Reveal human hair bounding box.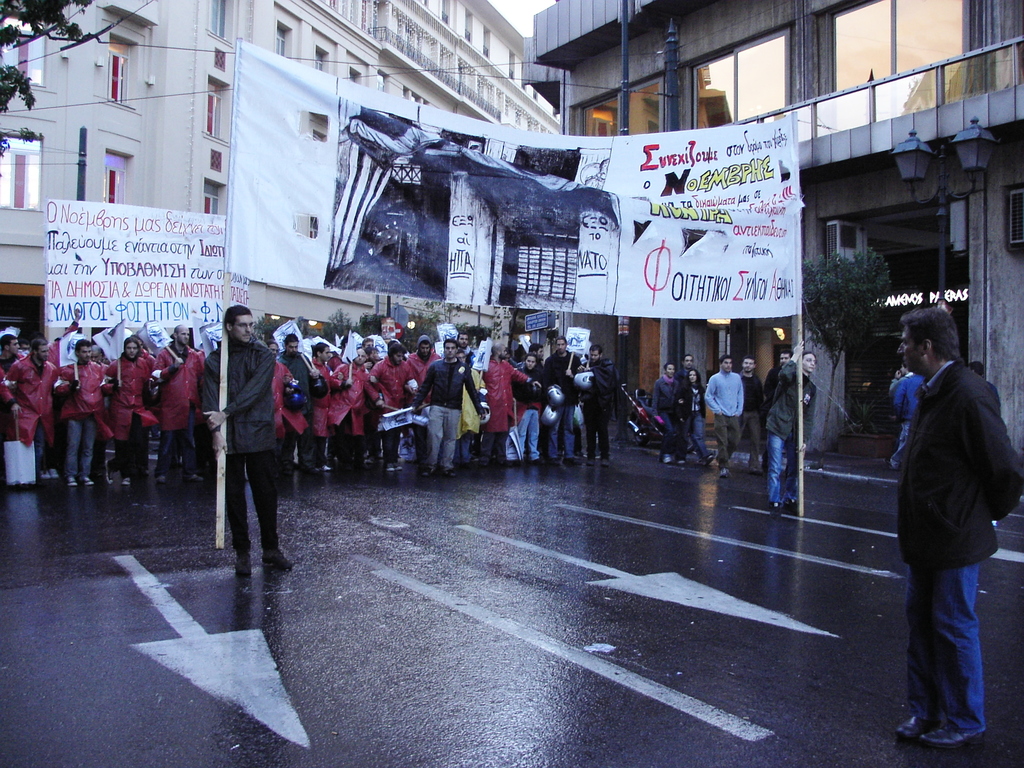
Revealed: left=387, top=342, right=406, bottom=360.
